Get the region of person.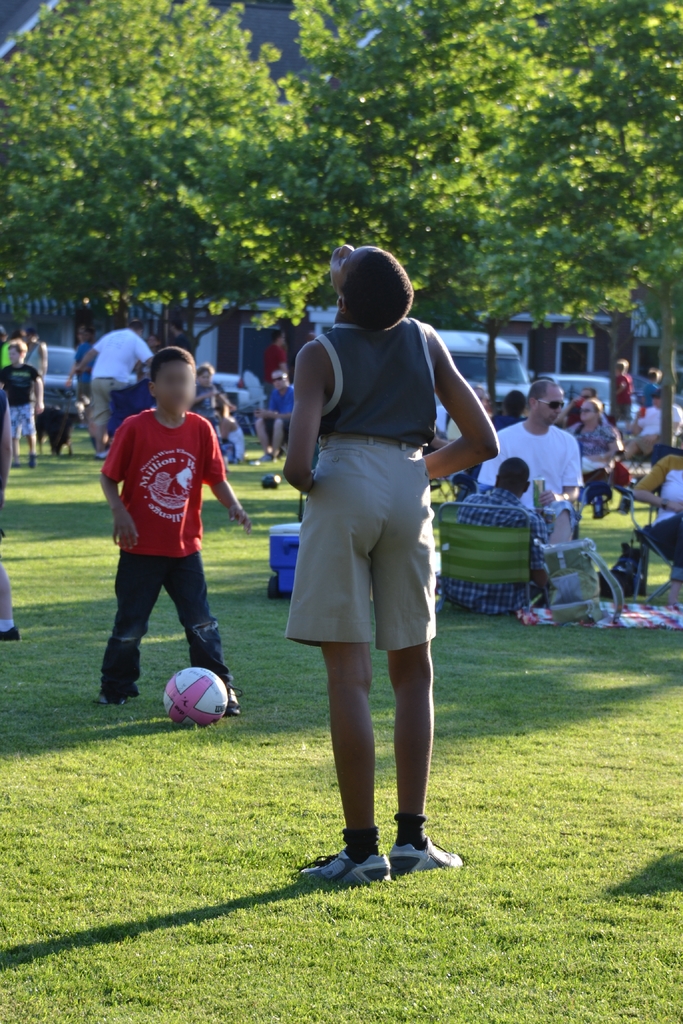
[left=0, top=330, right=48, bottom=458].
